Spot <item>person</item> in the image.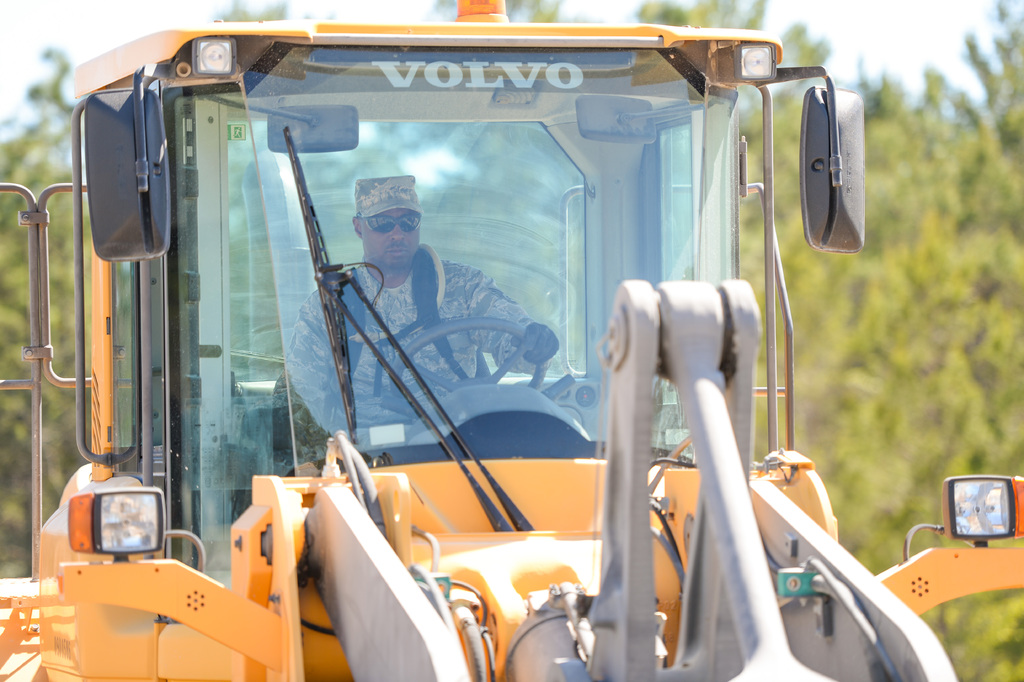
<item>person</item> found at [245, 163, 566, 452].
